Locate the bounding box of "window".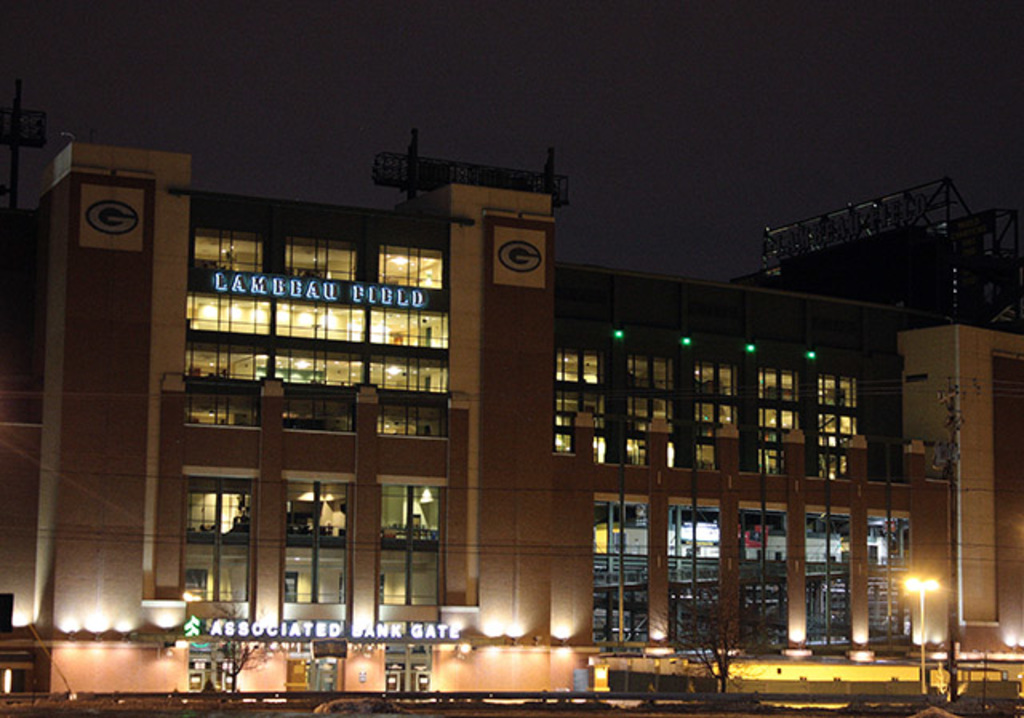
Bounding box: 693,403,738,457.
